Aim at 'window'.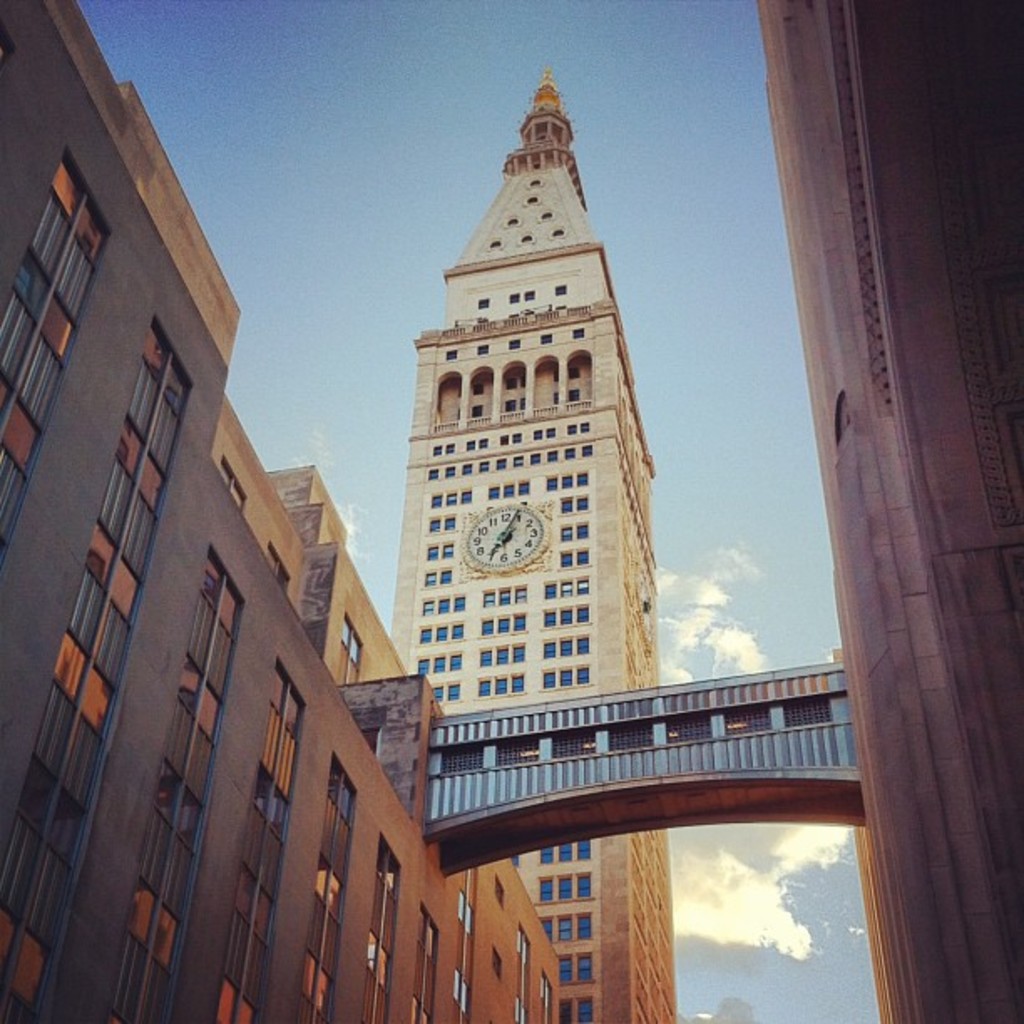
Aimed at pyautogui.locateOnScreen(492, 939, 509, 987).
